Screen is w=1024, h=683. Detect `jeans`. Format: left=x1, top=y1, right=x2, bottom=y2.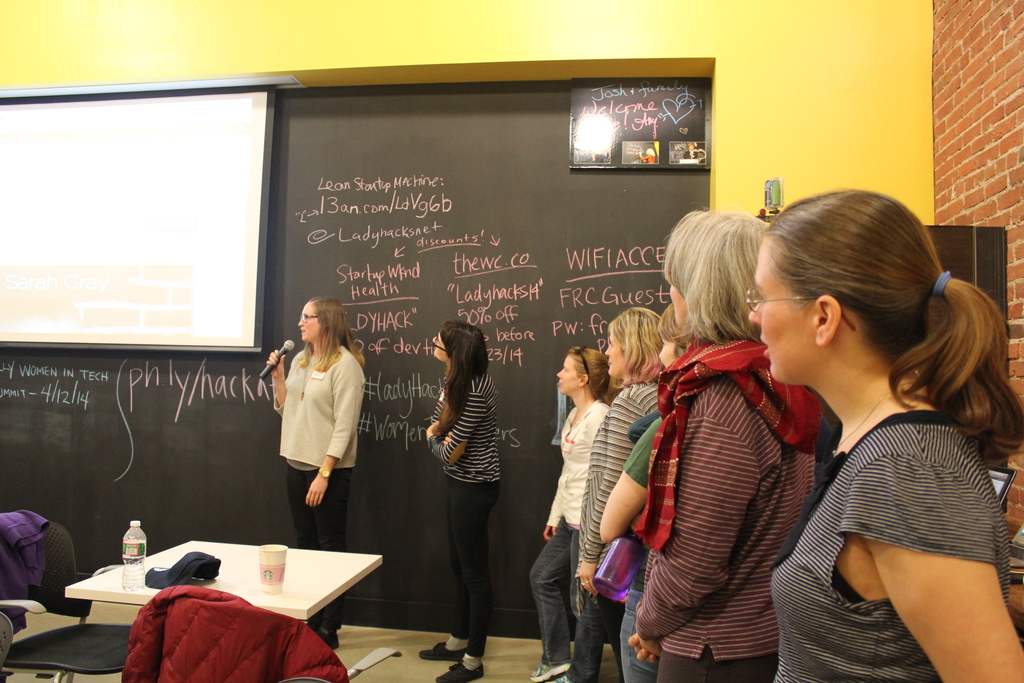
left=619, top=595, right=650, bottom=679.
